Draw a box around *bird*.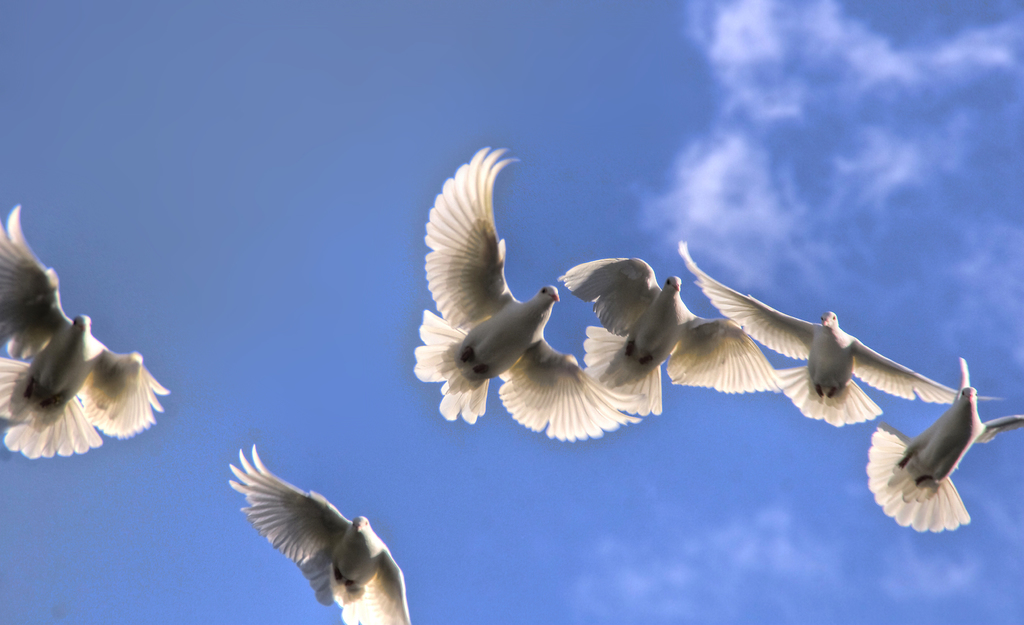
(391, 129, 592, 469).
